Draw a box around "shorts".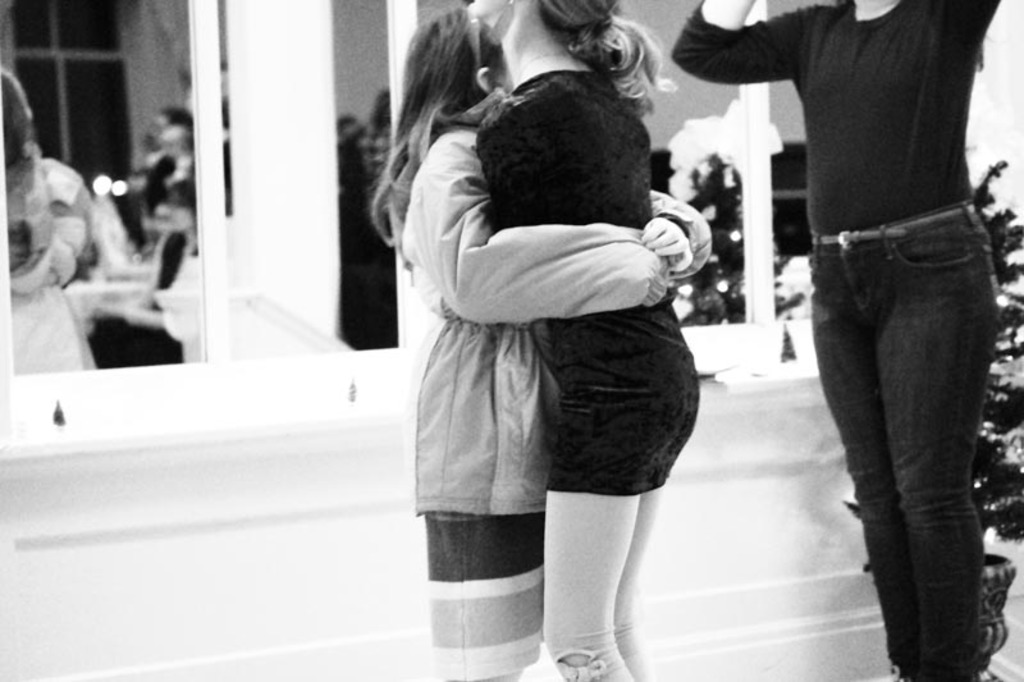
box=[421, 509, 544, 681].
